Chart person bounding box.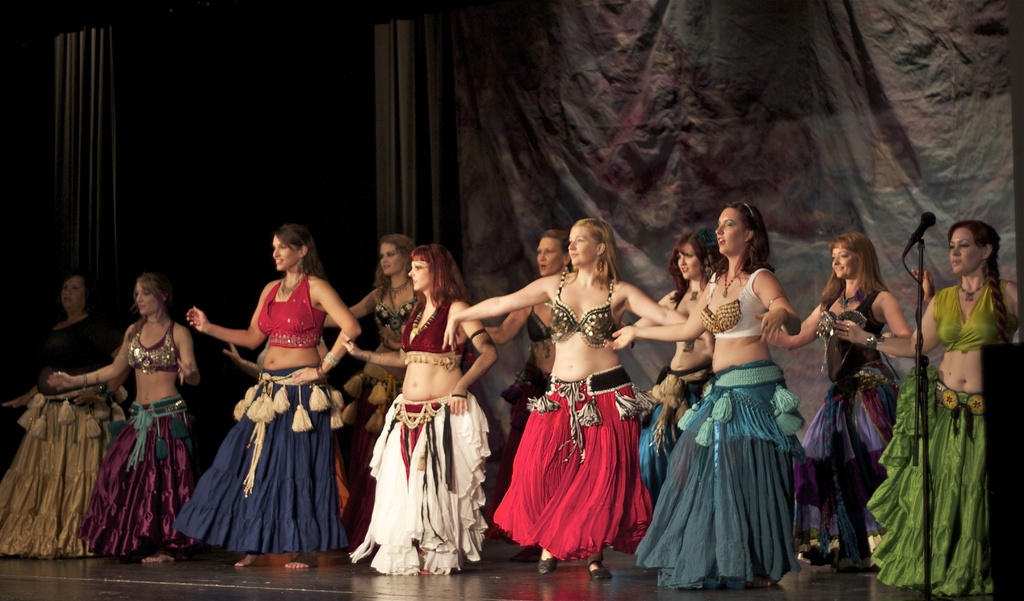
Charted: bbox=(851, 216, 1021, 600).
